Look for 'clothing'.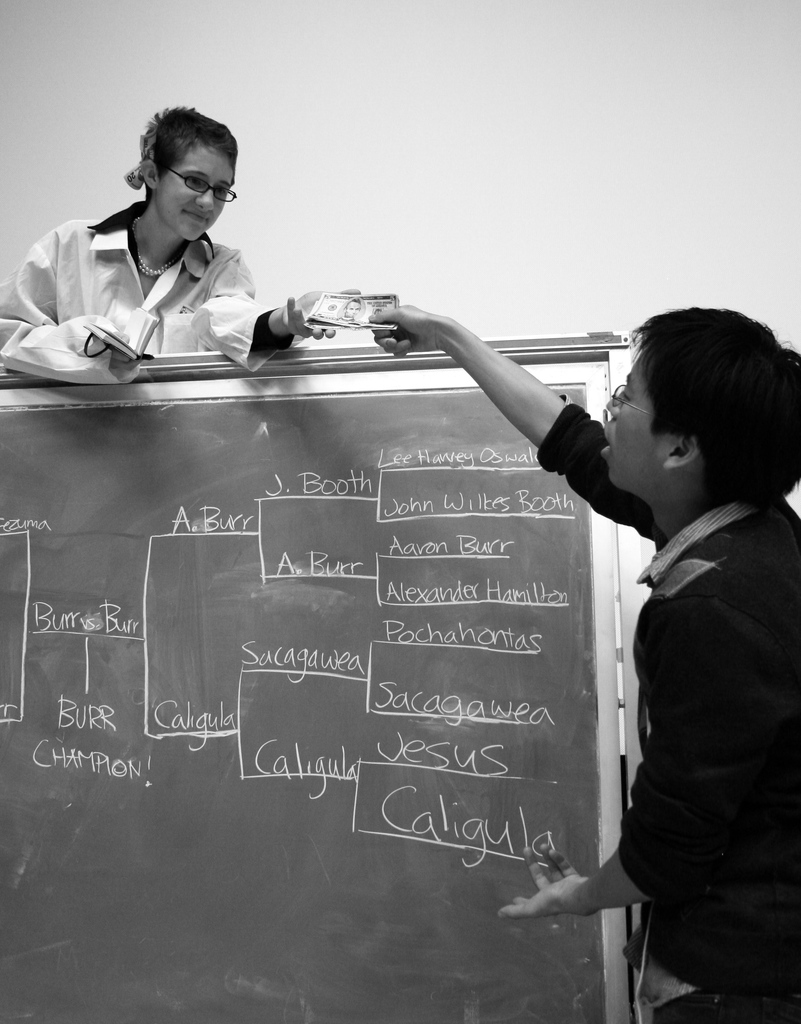
Found: [535,409,800,1023].
